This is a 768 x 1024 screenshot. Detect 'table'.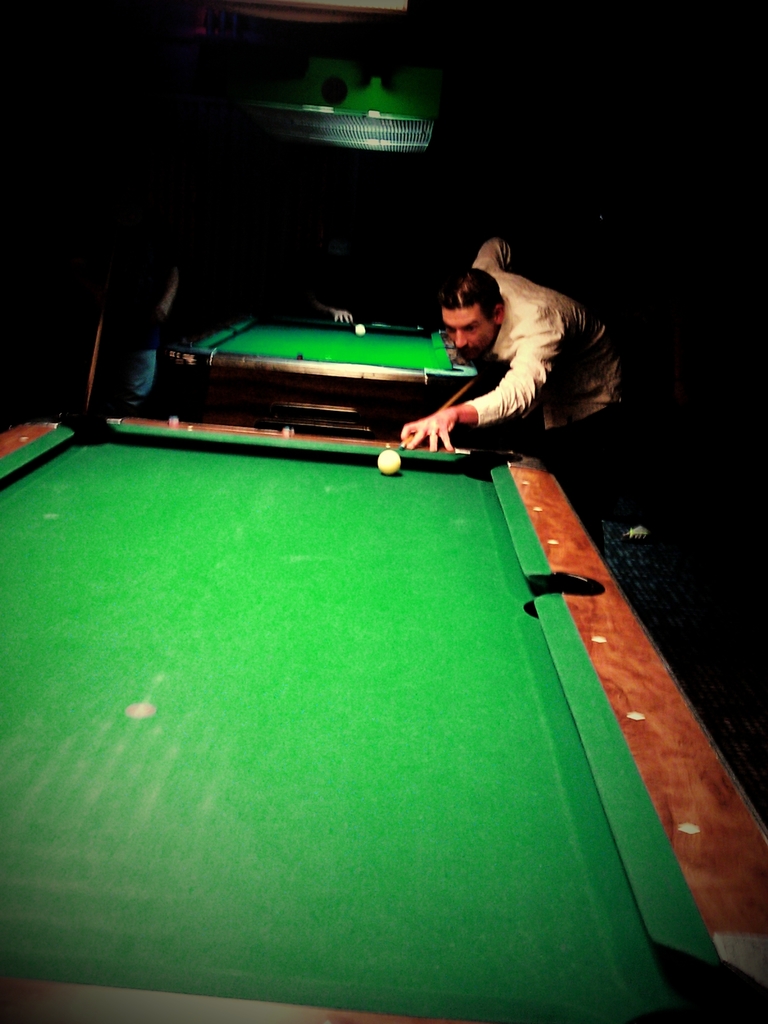
{"left": 0, "top": 422, "right": 767, "bottom": 1023}.
